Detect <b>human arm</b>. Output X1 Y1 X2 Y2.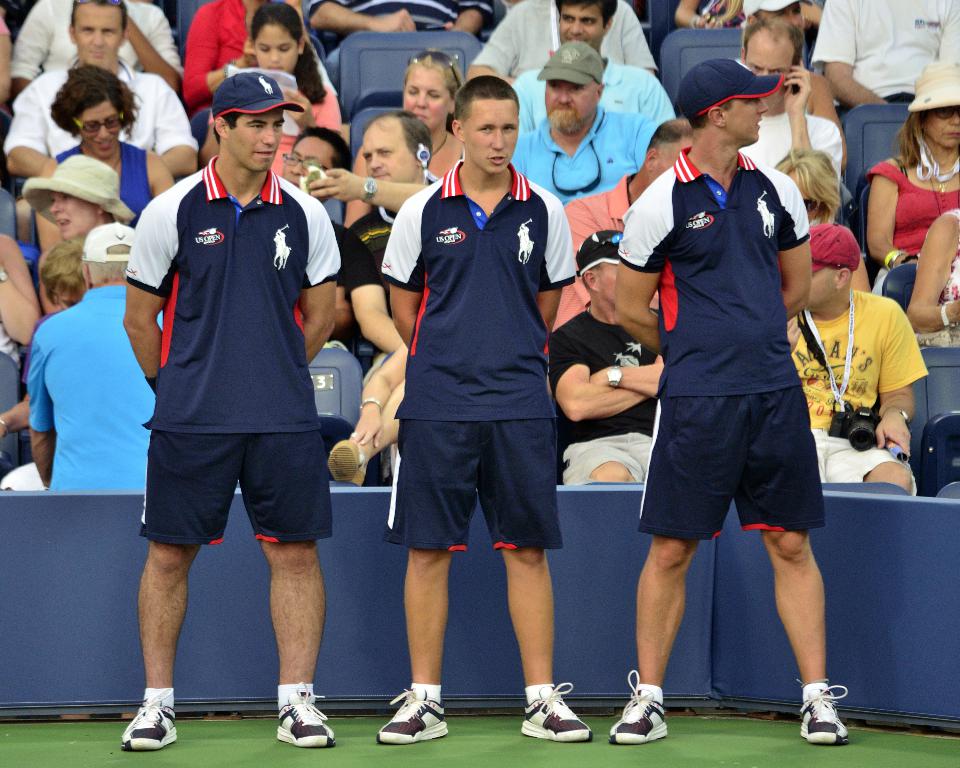
307 0 420 43.
